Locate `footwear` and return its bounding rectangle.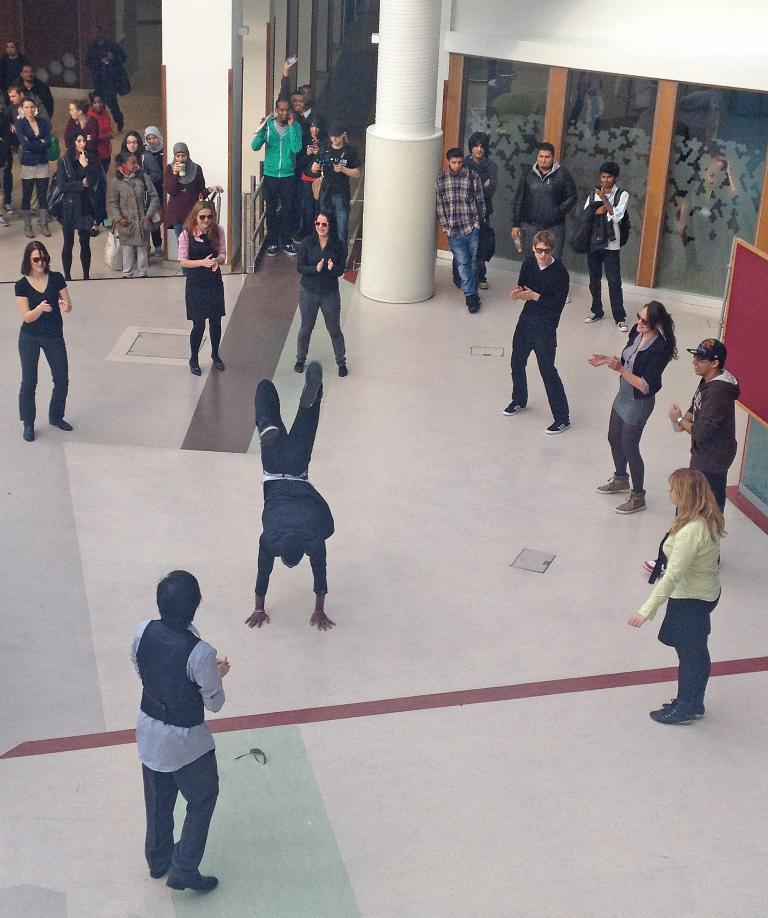
x1=466 y1=296 x2=481 y2=316.
